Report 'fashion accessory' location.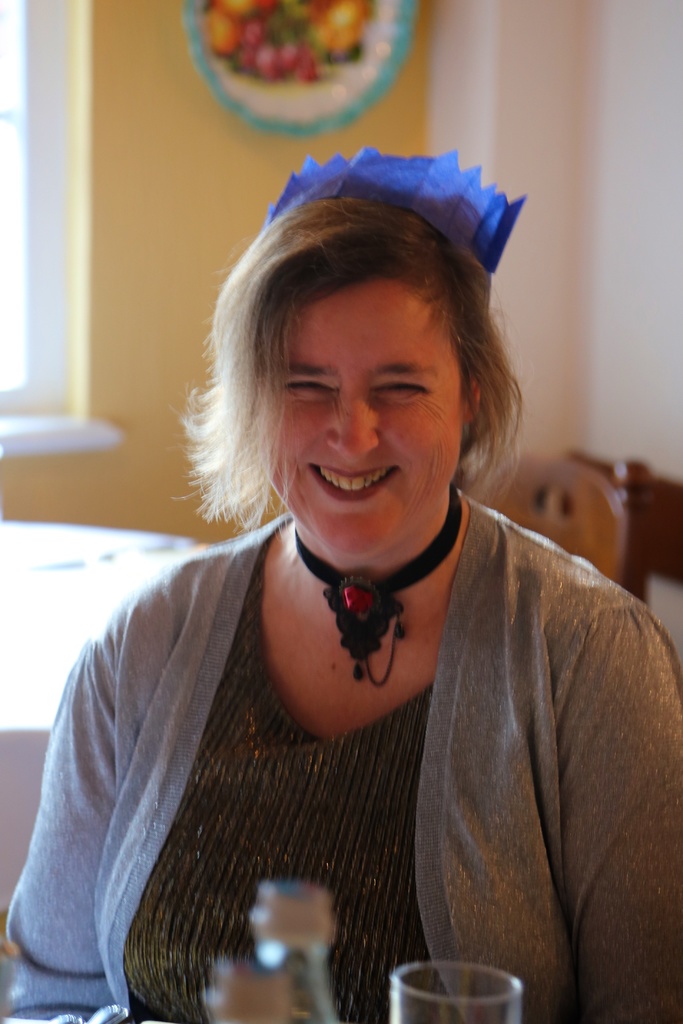
Report: left=292, top=479, right=469, bottom=694.
